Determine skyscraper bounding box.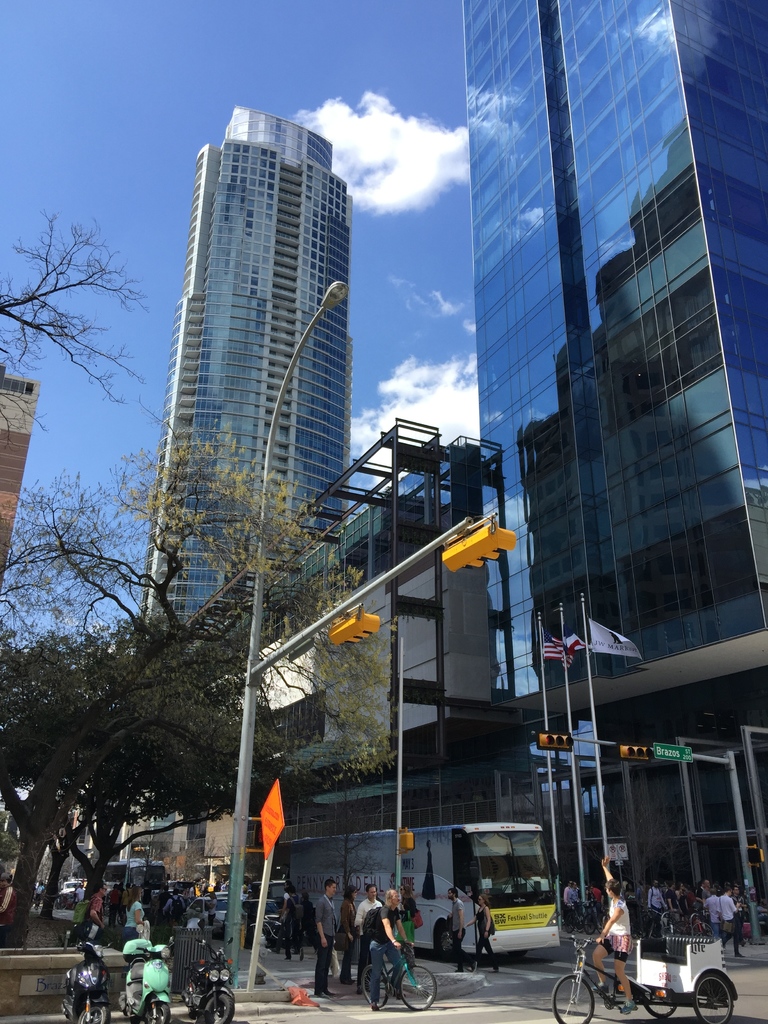
Determined: <region>132, 81, 378, 630</region>.
